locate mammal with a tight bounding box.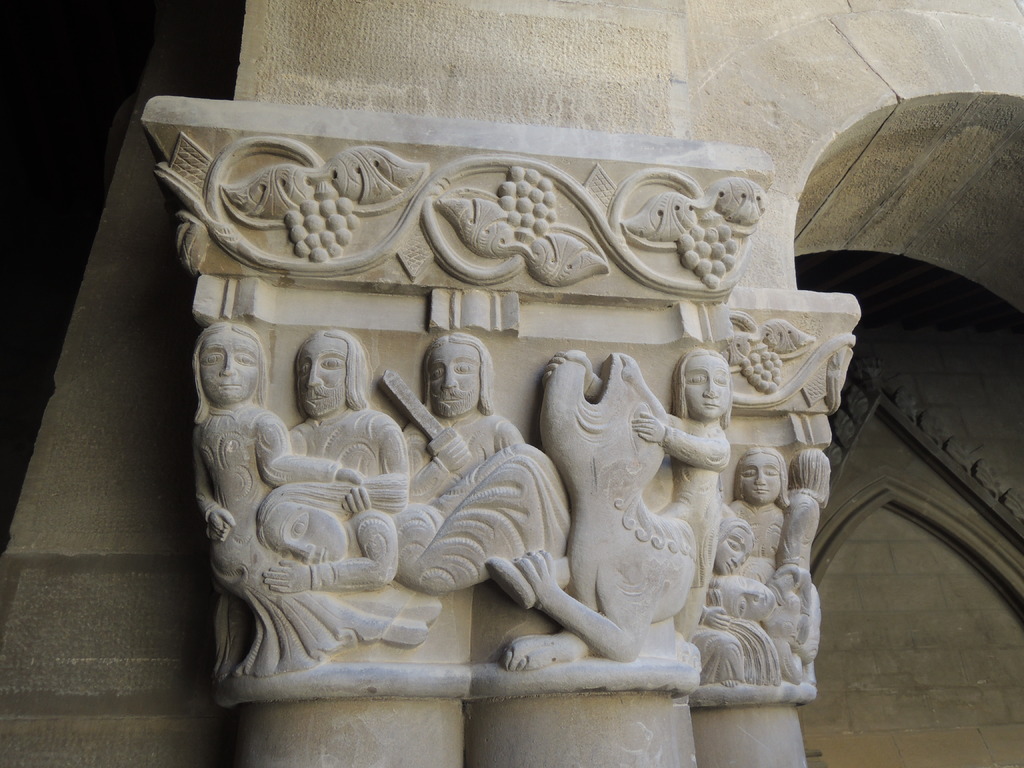
locate(273, 327, 415, 597).
